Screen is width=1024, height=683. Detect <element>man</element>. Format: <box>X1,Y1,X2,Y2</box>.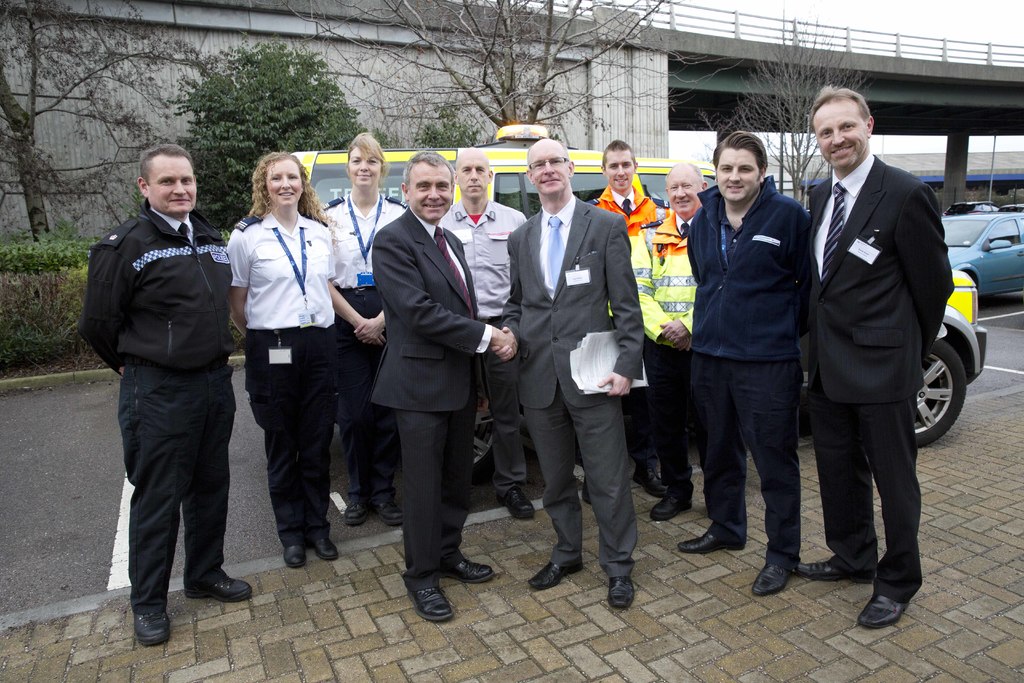
<box>583,135,664,240</box>.
